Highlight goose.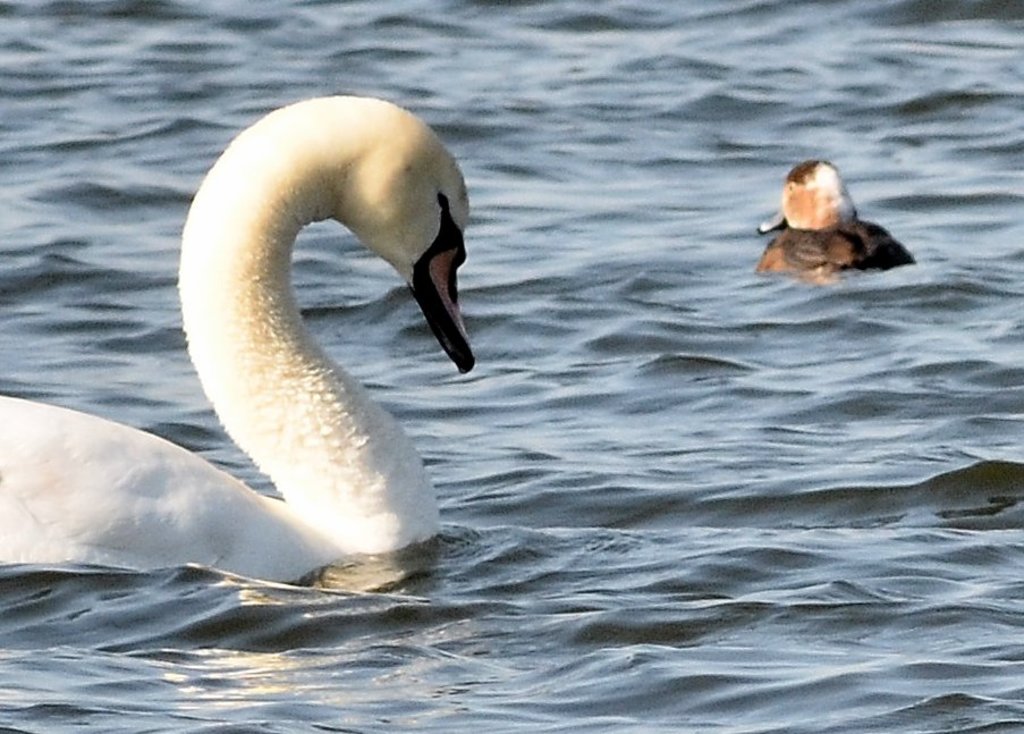
Highlighted region: x1=0 y1=93 x2=480 y2=573.
